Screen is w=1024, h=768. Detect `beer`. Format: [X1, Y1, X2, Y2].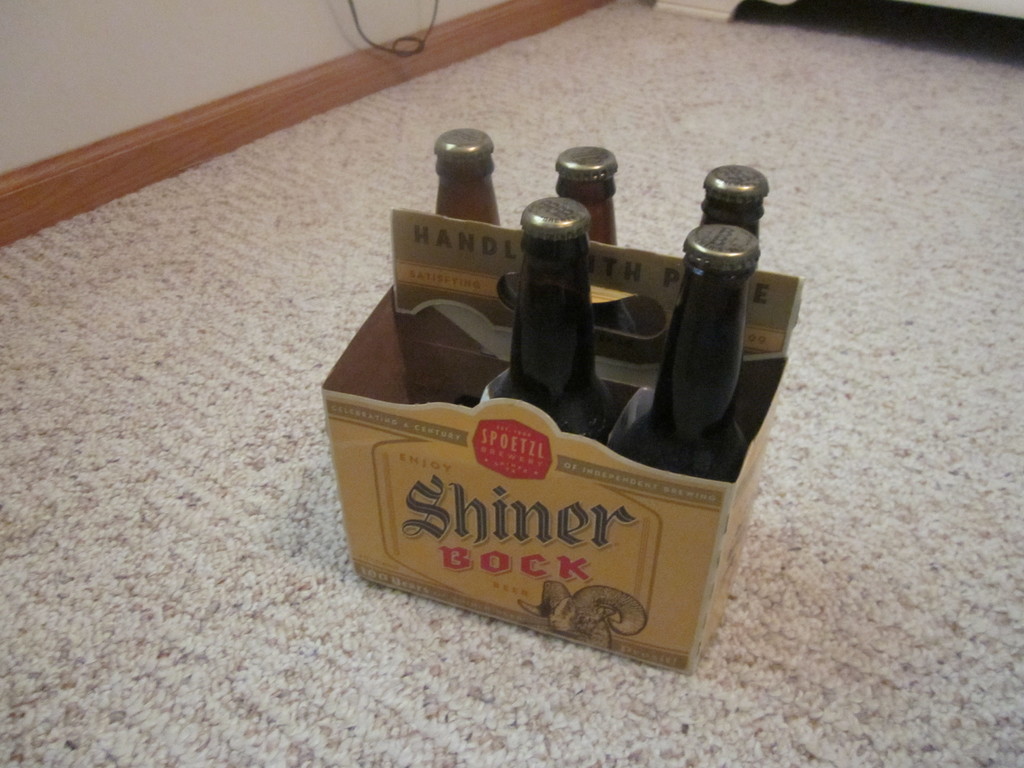
[699, 166, 771, 243].
